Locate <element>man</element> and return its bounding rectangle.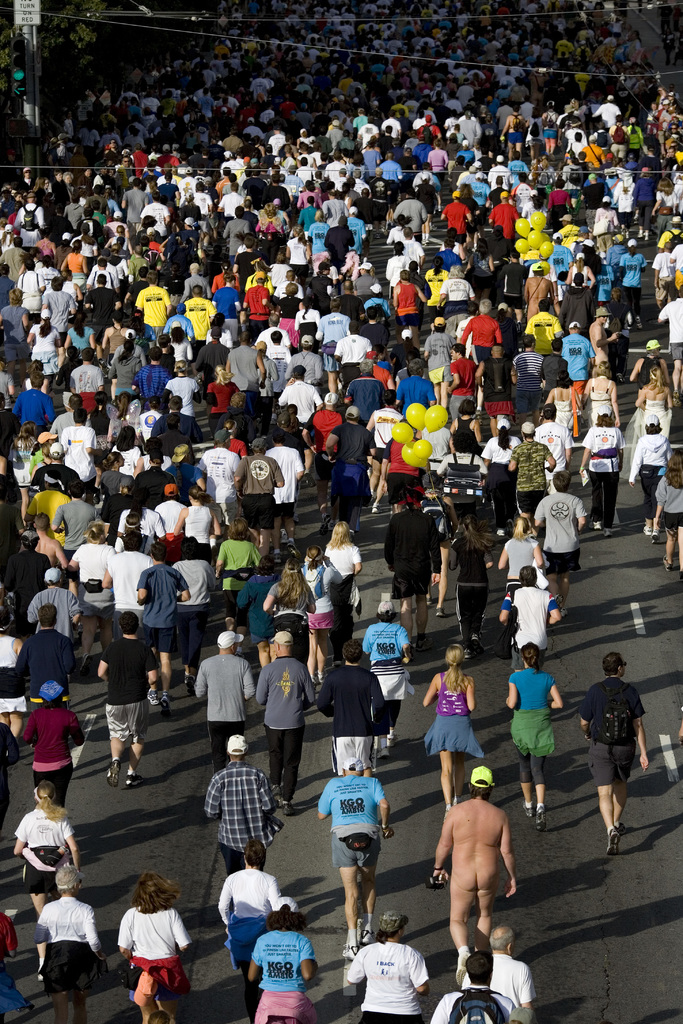
<bbox>95, 614, 158, 790</bbox>.
